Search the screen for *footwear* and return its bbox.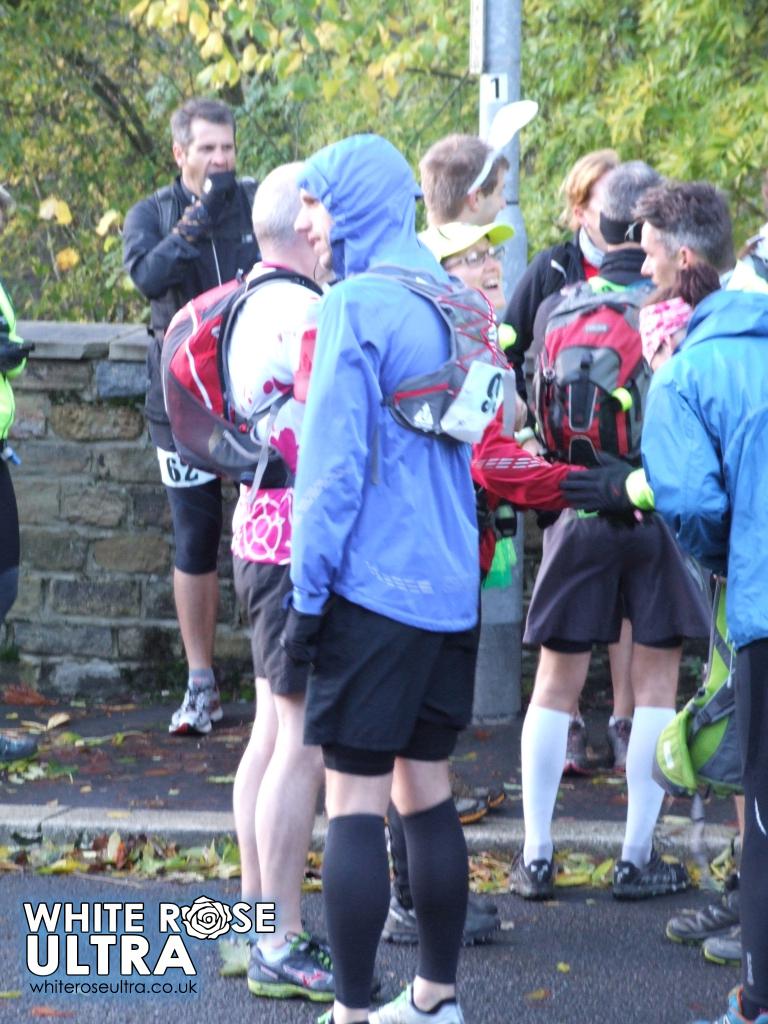
Found: BBox(456, 797, 487, 829).
